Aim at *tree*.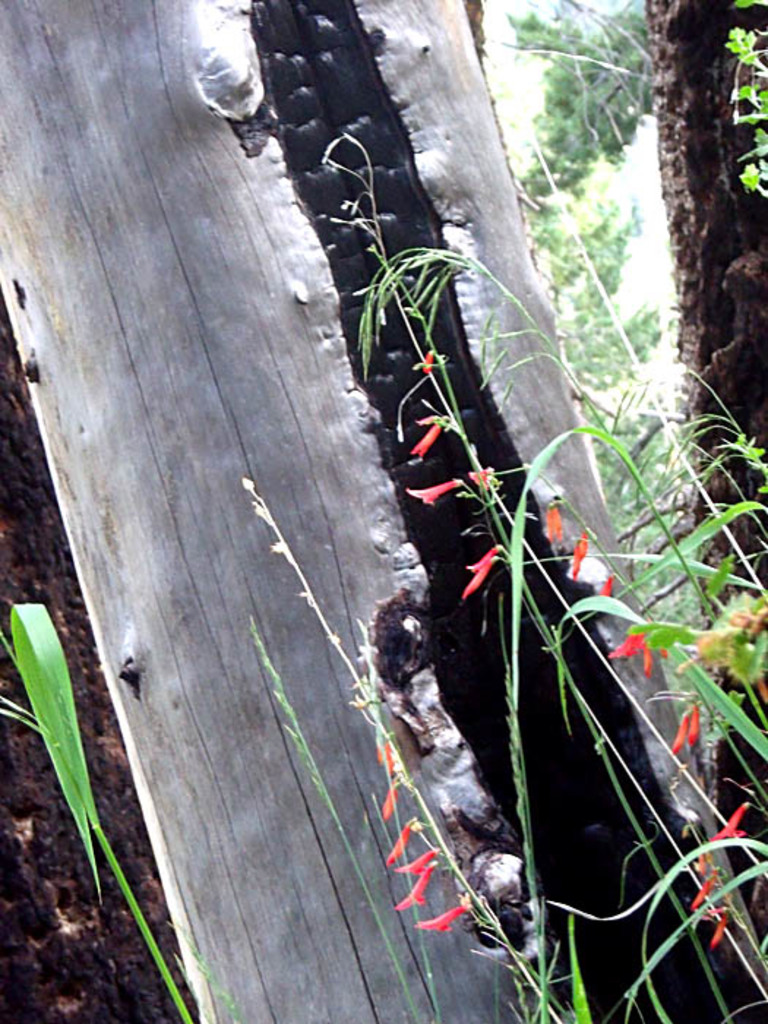
Aimed at [left=0, top=0, right=767, bottom=1018].
